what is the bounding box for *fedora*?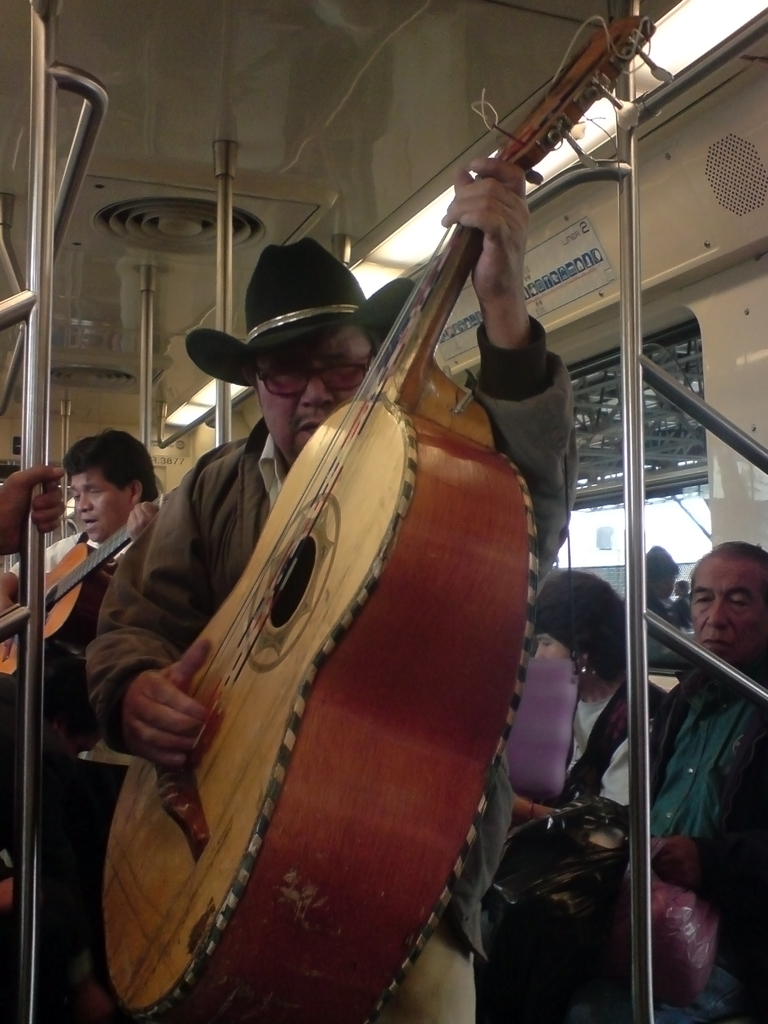
{"x1": 162, "y1": 252, "x2": 375, "y2": 417}.
